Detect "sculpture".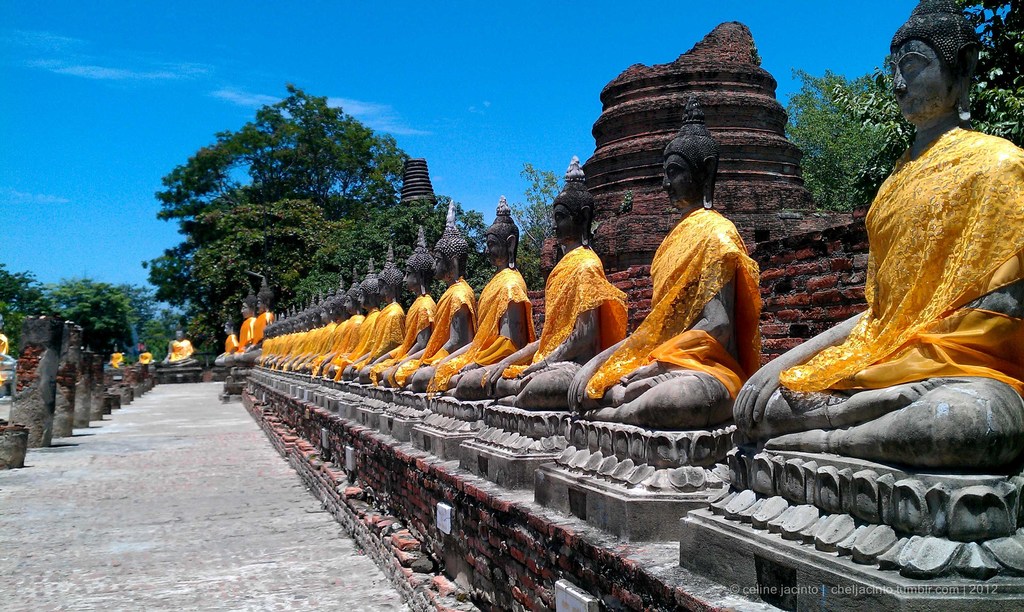
Detected at 0,331,7,357.
